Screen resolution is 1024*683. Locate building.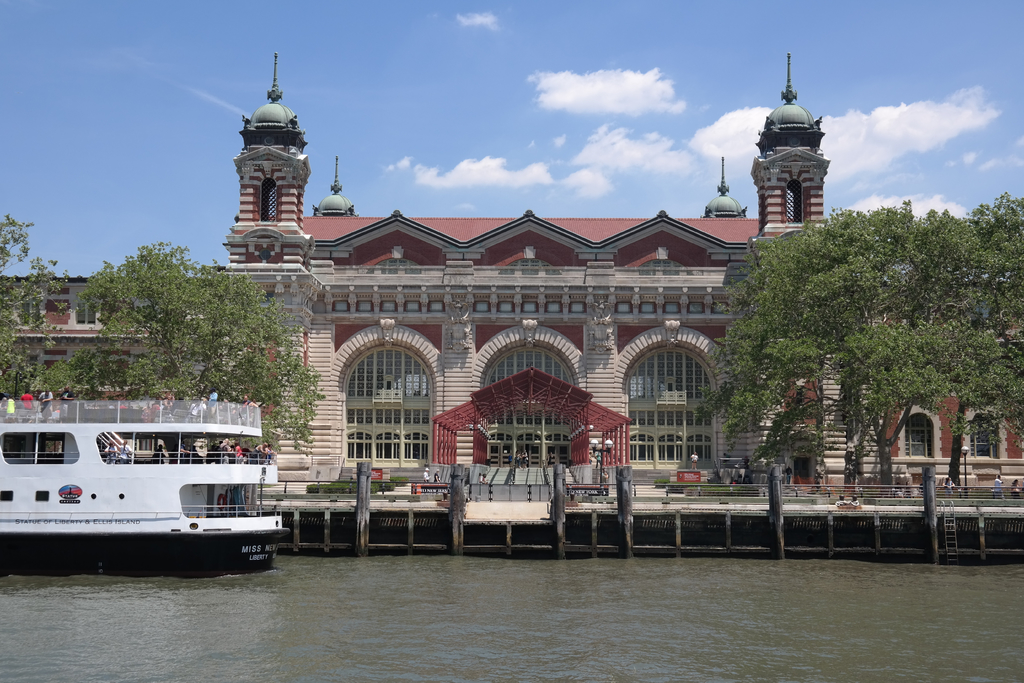
BBox(0, 47, 1023, 508).
